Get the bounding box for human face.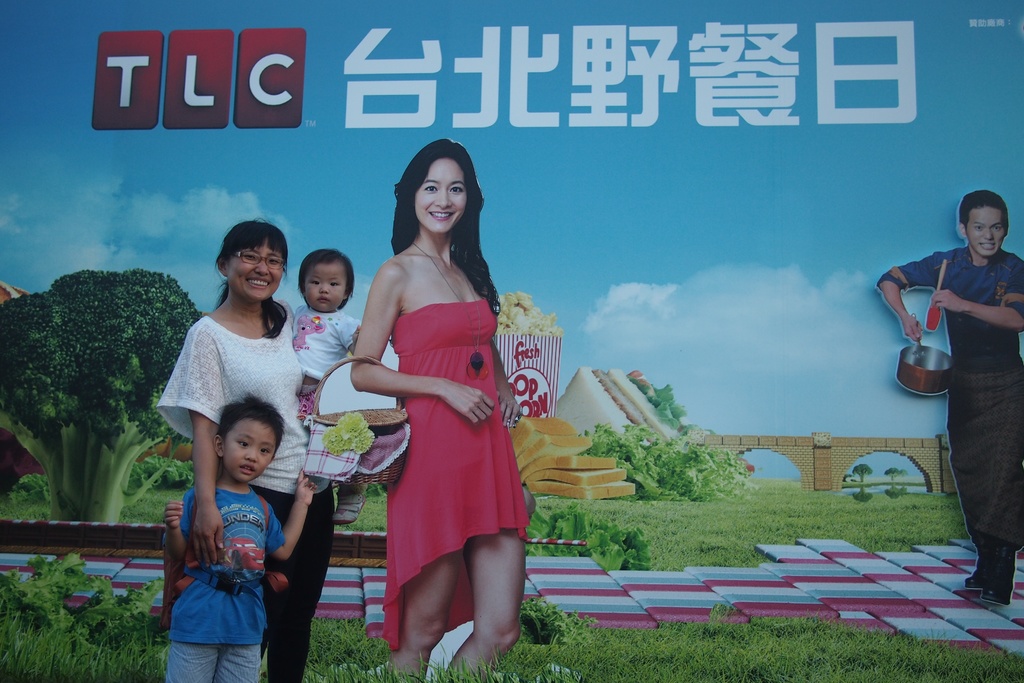
box=[225, 247, 287, 306].
